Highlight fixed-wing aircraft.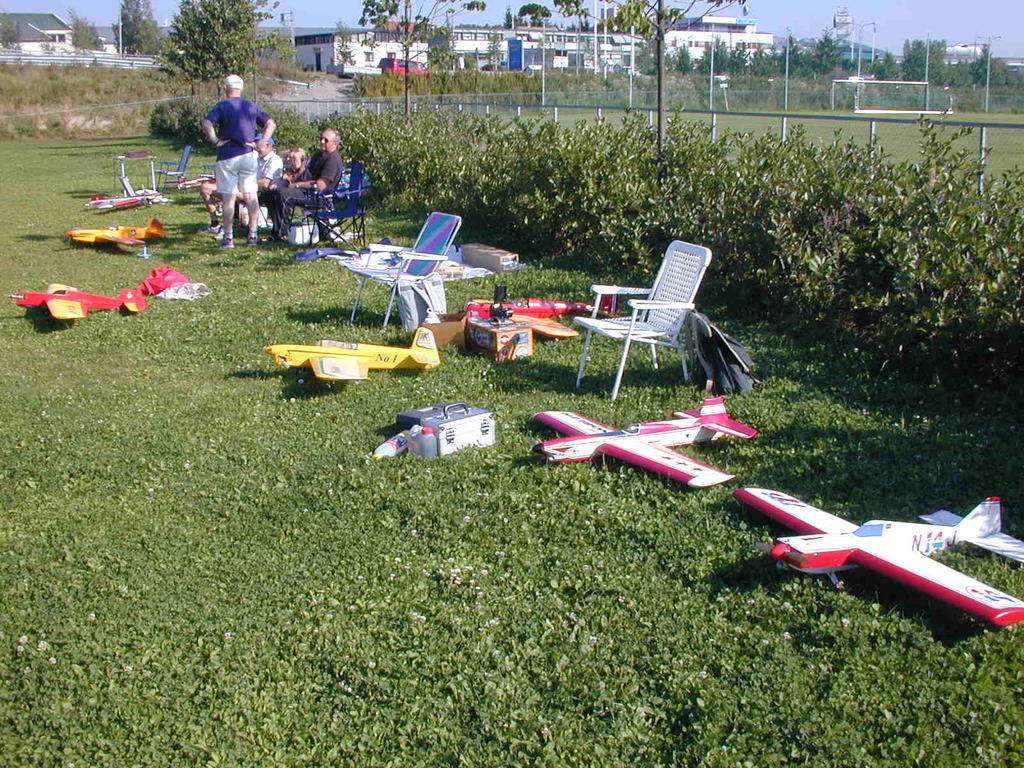
Highlighted region: bbox=(468, 294, 618, 338).
